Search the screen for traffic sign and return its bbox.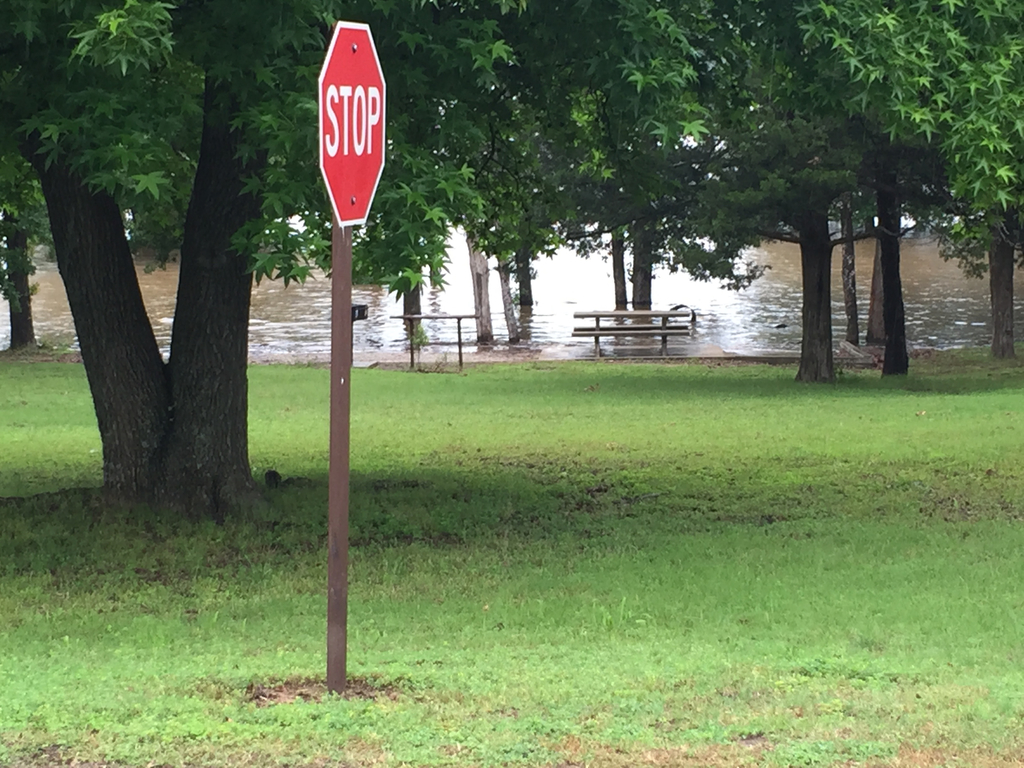
Found: x1=314 y1=22 x2=387 y2=232.
